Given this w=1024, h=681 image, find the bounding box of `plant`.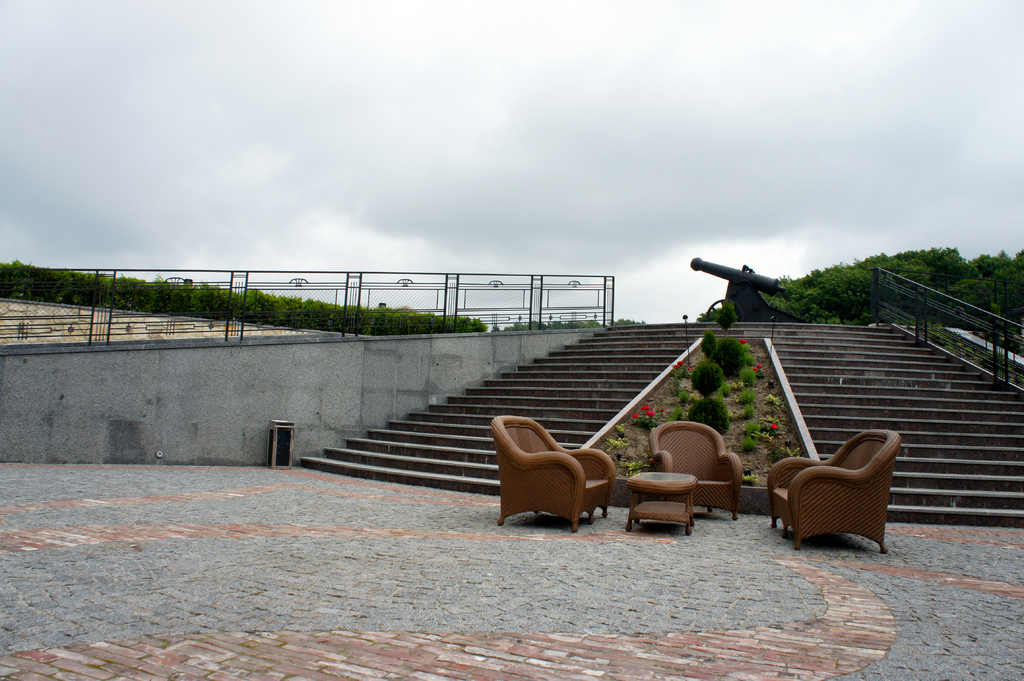
x1=774 y1=446 x2=800 y2=457.
